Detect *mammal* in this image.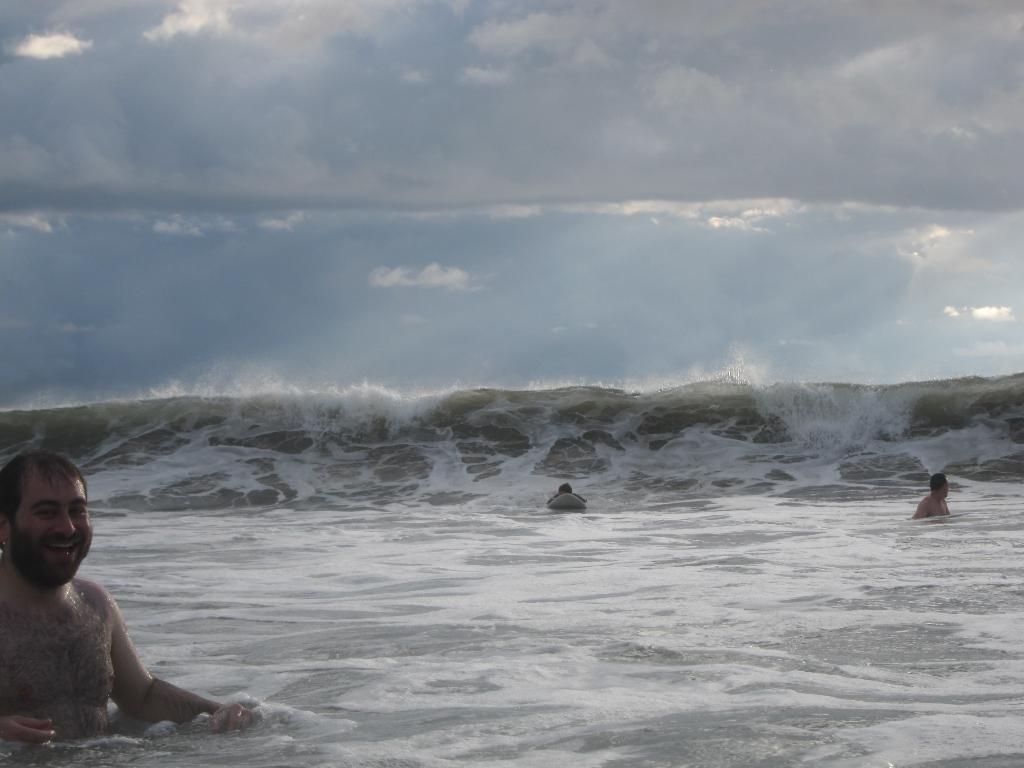
Detection: [x1=910, y1=472, x2=950, y2=520].
